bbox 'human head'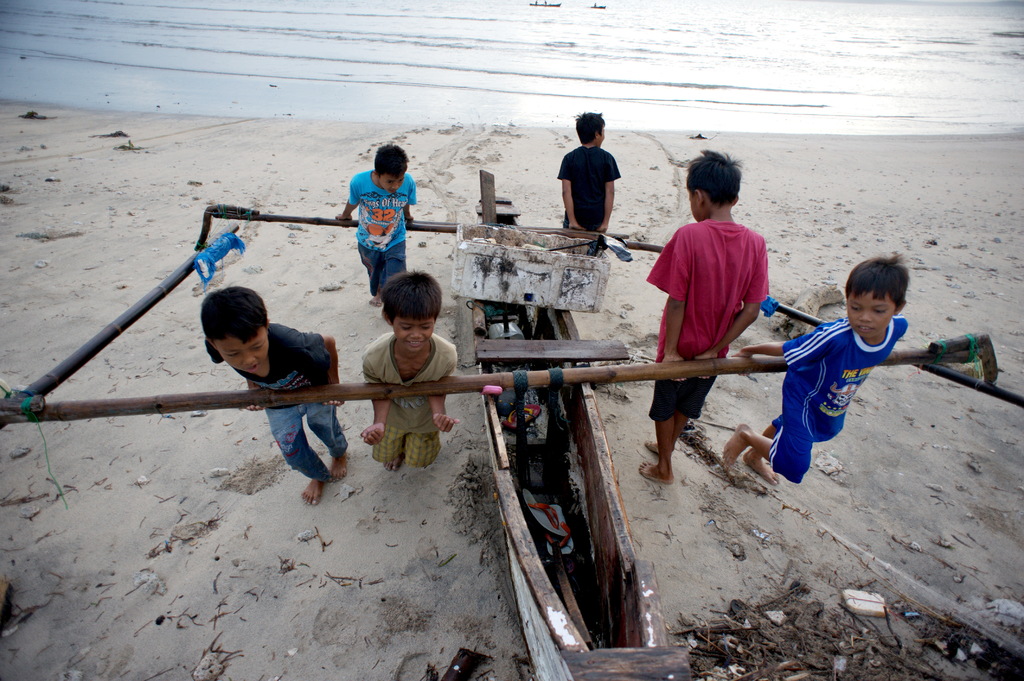
844, 256, 909, 339
